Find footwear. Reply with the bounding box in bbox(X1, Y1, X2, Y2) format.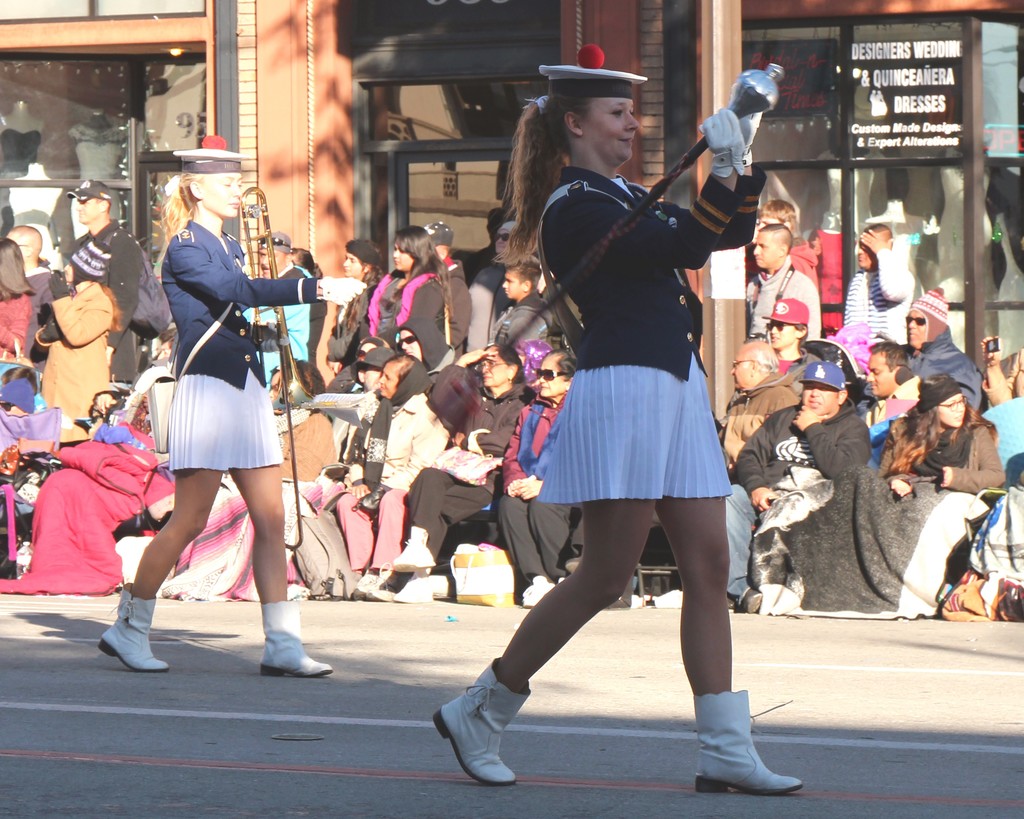
bbox(516, 572, 555, 610).
